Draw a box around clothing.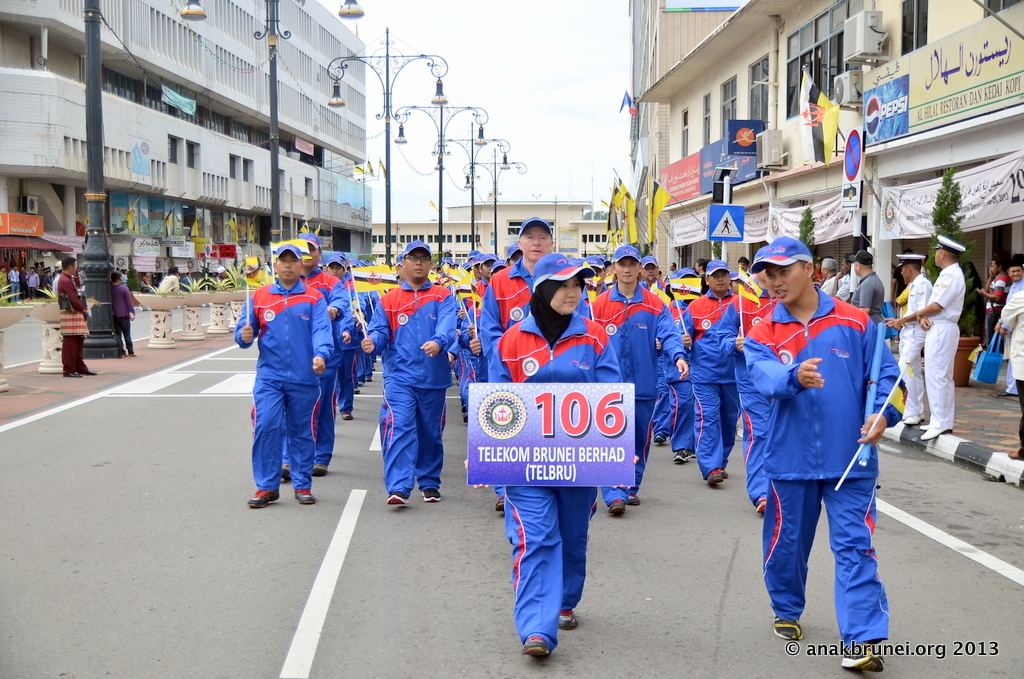
region(135, 277, 171, 297).
